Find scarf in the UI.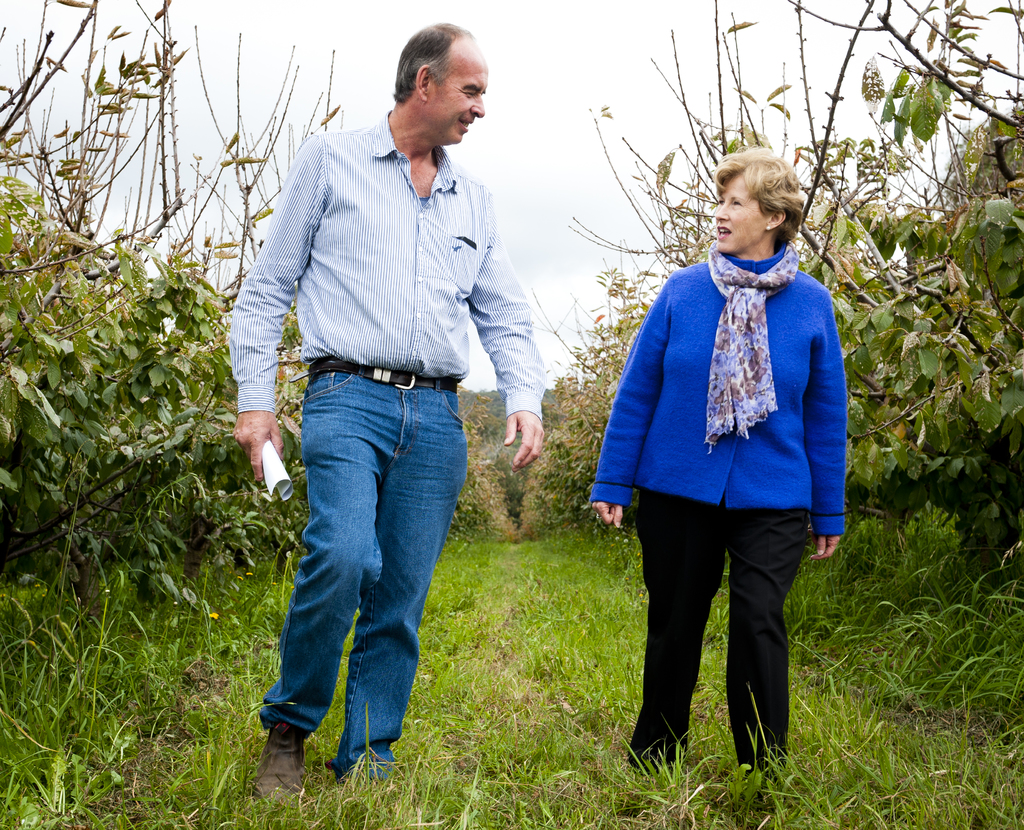
UI element at bbox(707, 230, 801, 451).
